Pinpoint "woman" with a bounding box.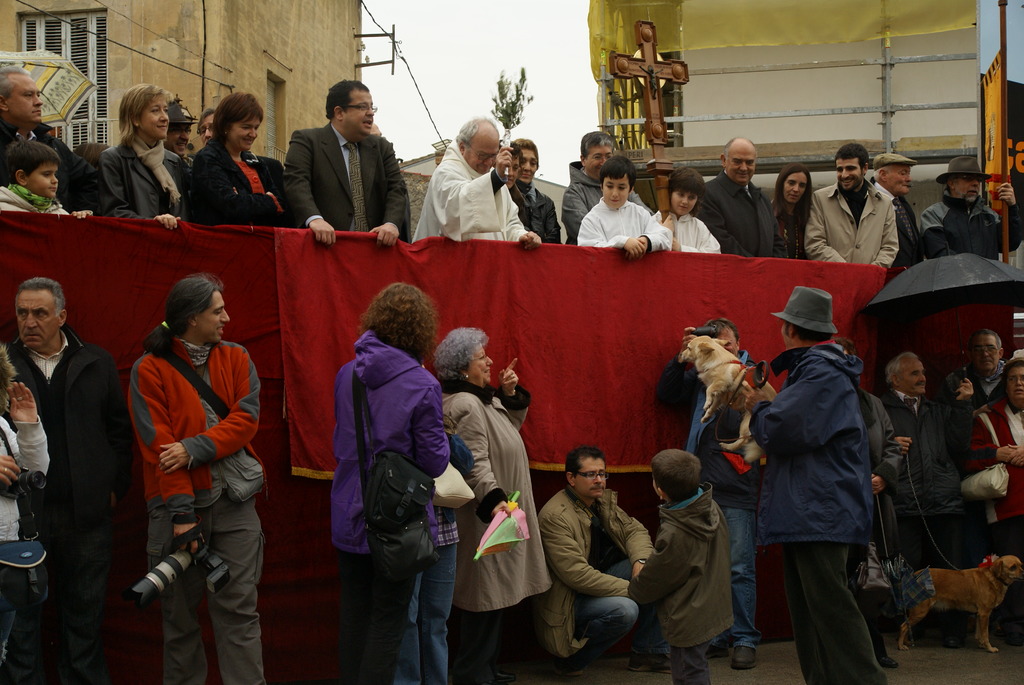
(188, 86, 292, 236).
